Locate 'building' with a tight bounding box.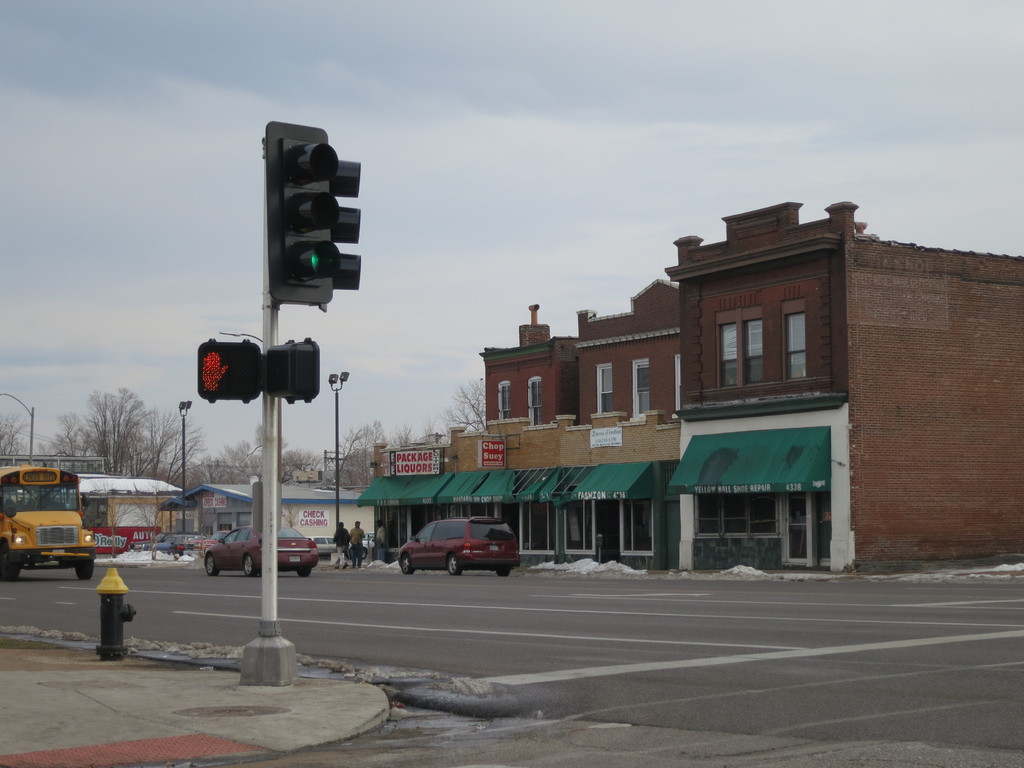
region(158, 476, 378, 548).
